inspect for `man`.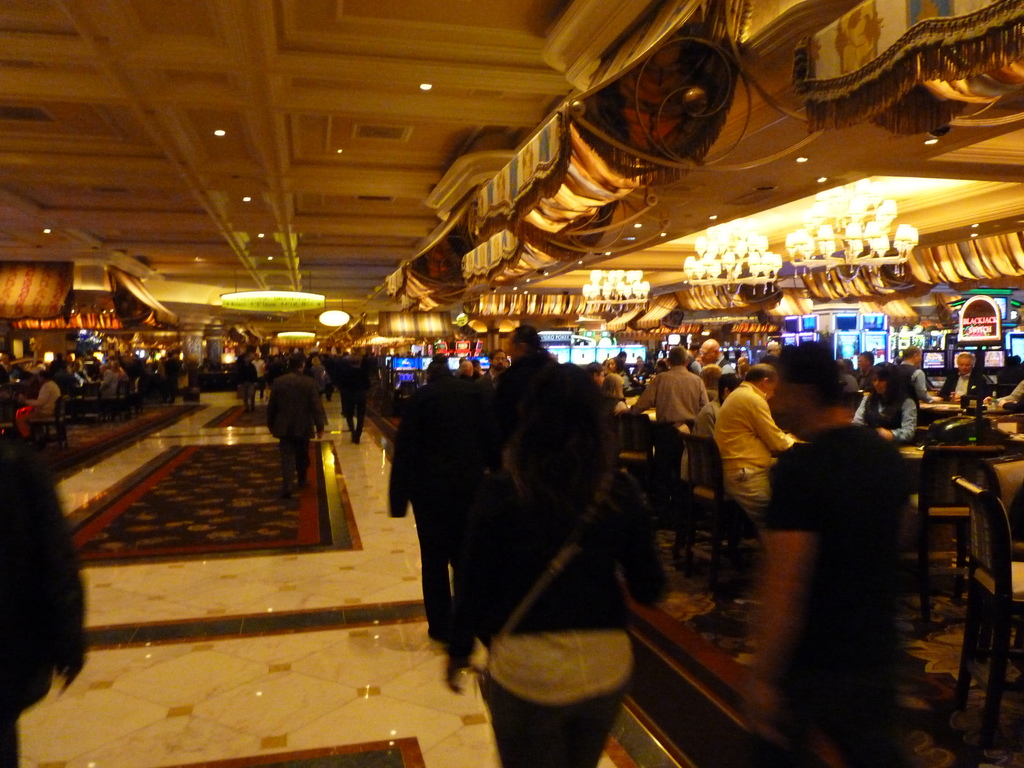
Inspection: rect(936, 349, 996, 403).
